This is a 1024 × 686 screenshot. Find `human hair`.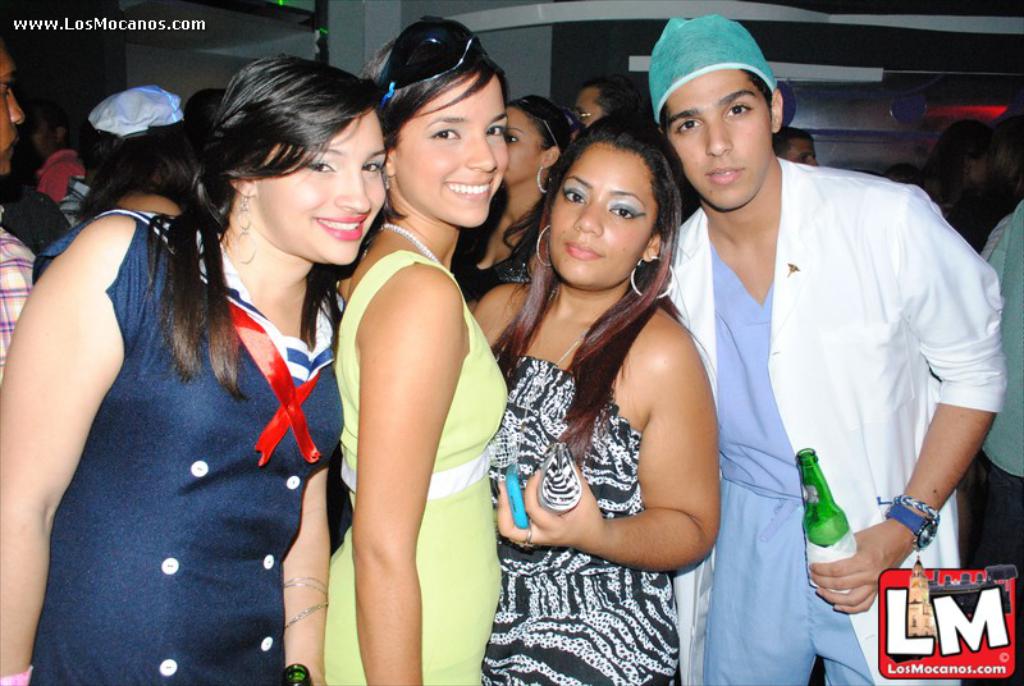
Bounding box: <region>771, 131, 812, 156</region>.
